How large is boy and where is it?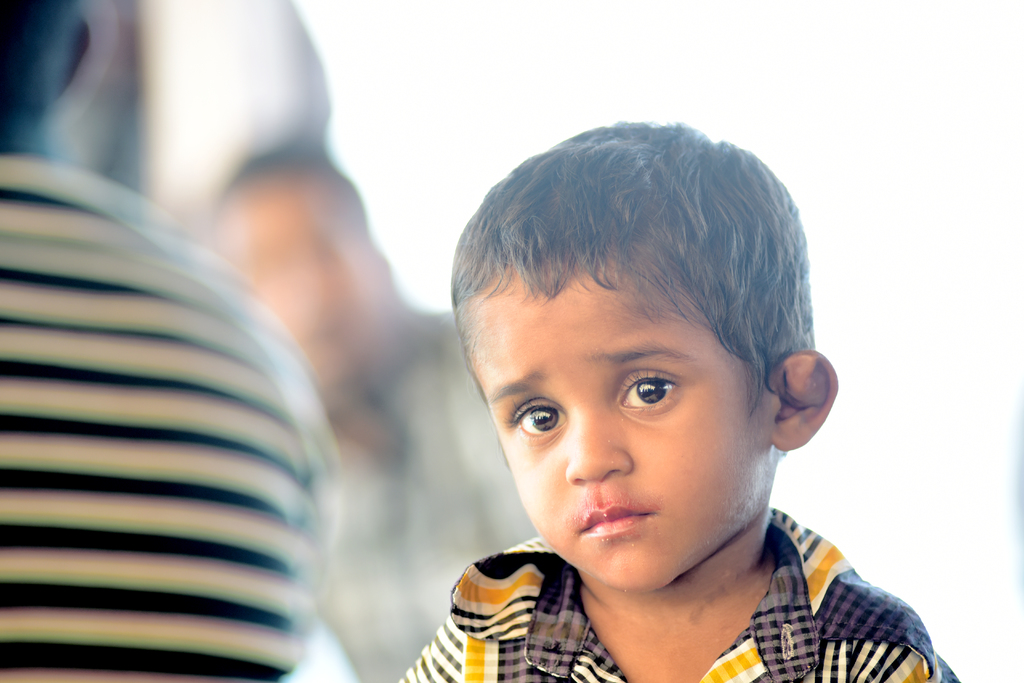
Bounding box: 393/117/924/682.
